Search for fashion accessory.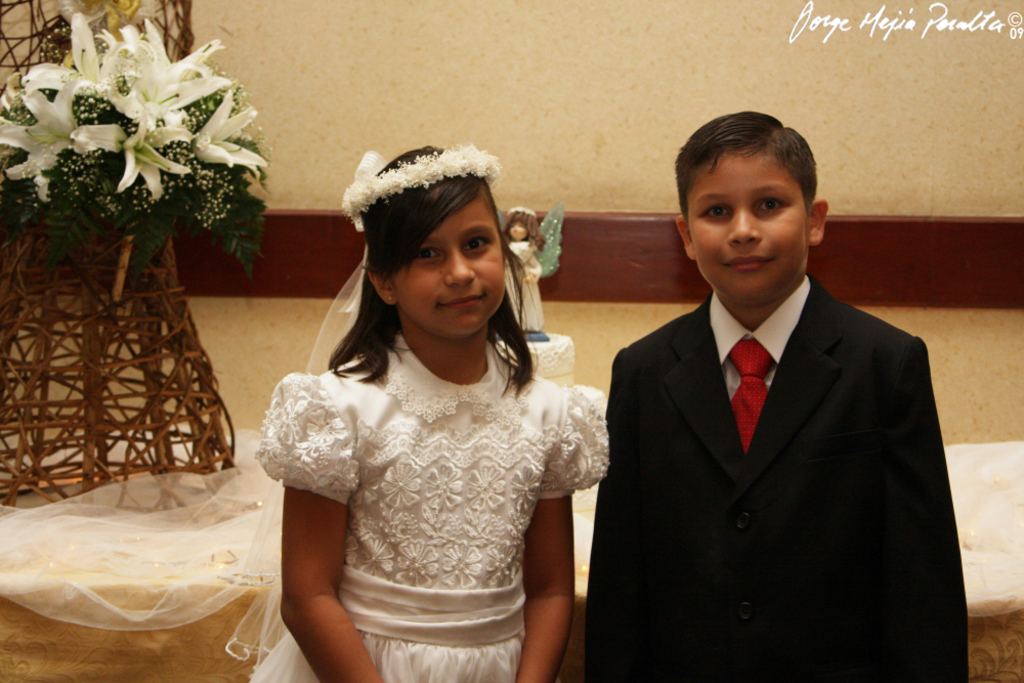
Found at select_region(338, 142, 504, 224).
